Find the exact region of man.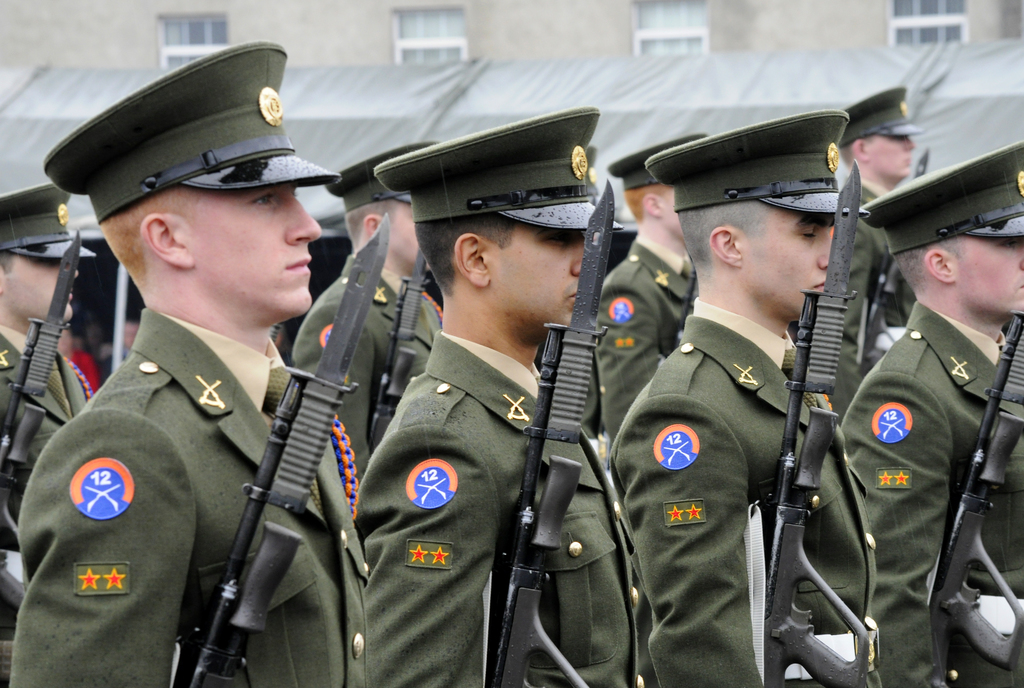
Exact region: [x1=834, y1=139, x2=1023, y2=687].
